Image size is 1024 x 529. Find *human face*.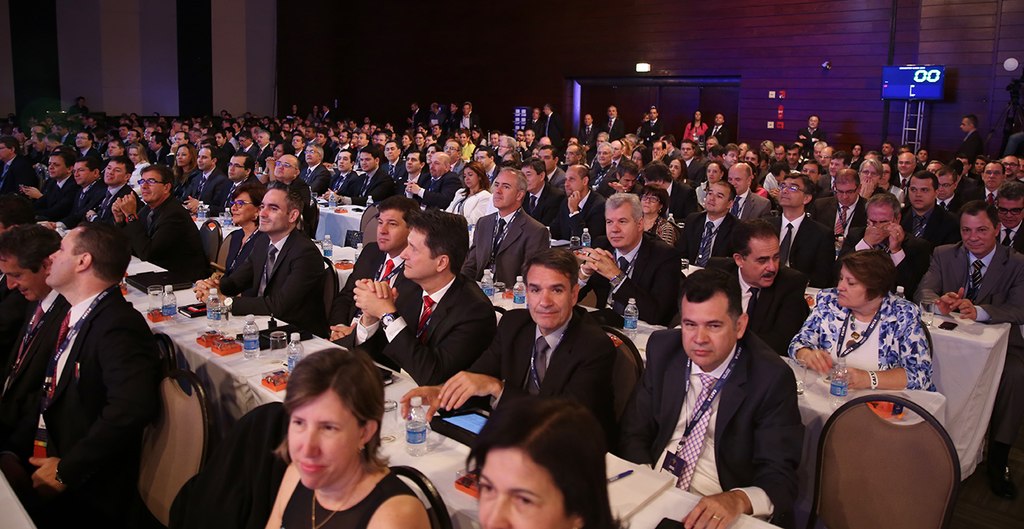
910/178/933/215.
